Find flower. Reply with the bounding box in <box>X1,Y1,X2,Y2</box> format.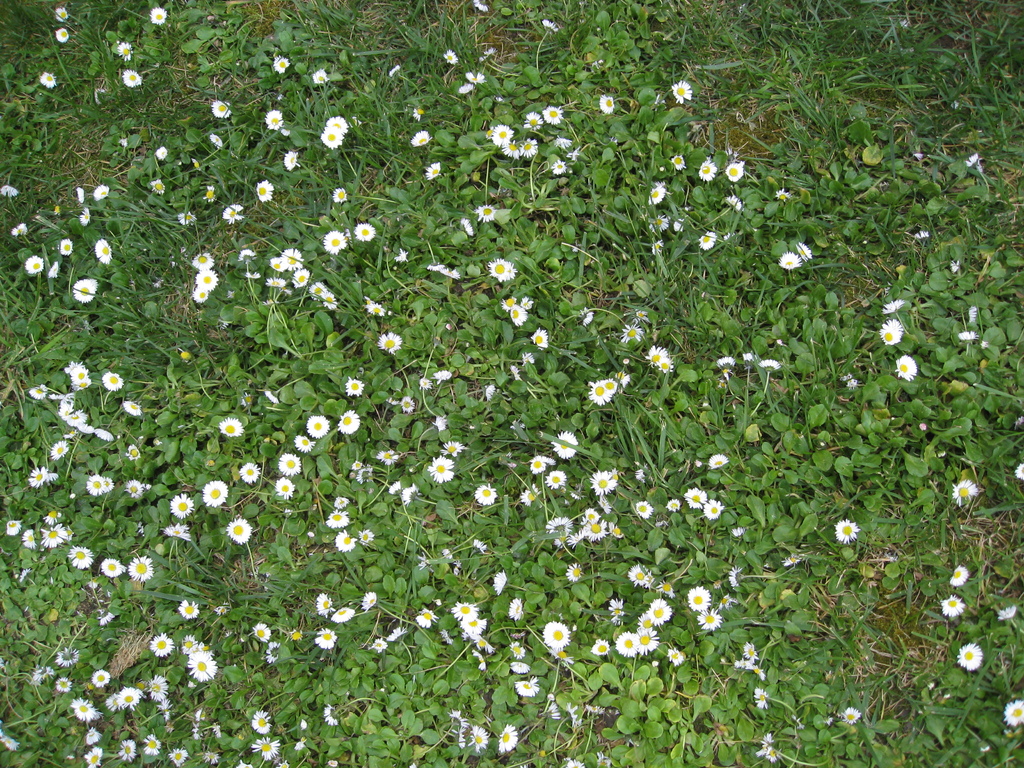
<box>332,187,346,204</box>.
